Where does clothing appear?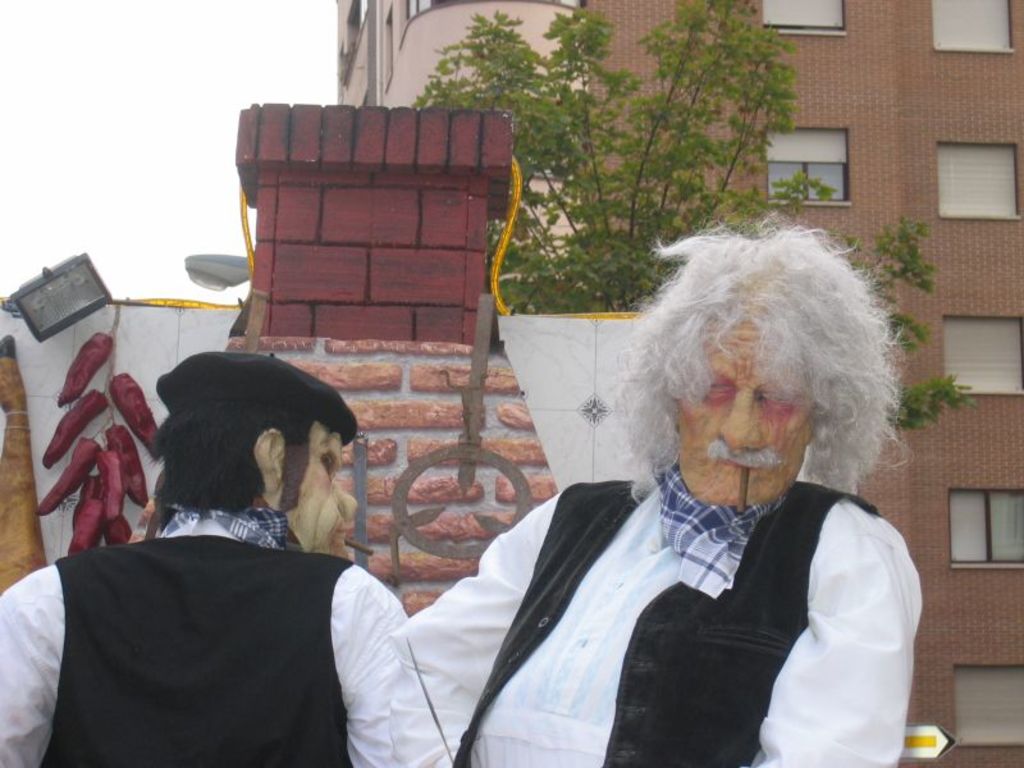
Appears at <box>0,499,406,767</box>.
